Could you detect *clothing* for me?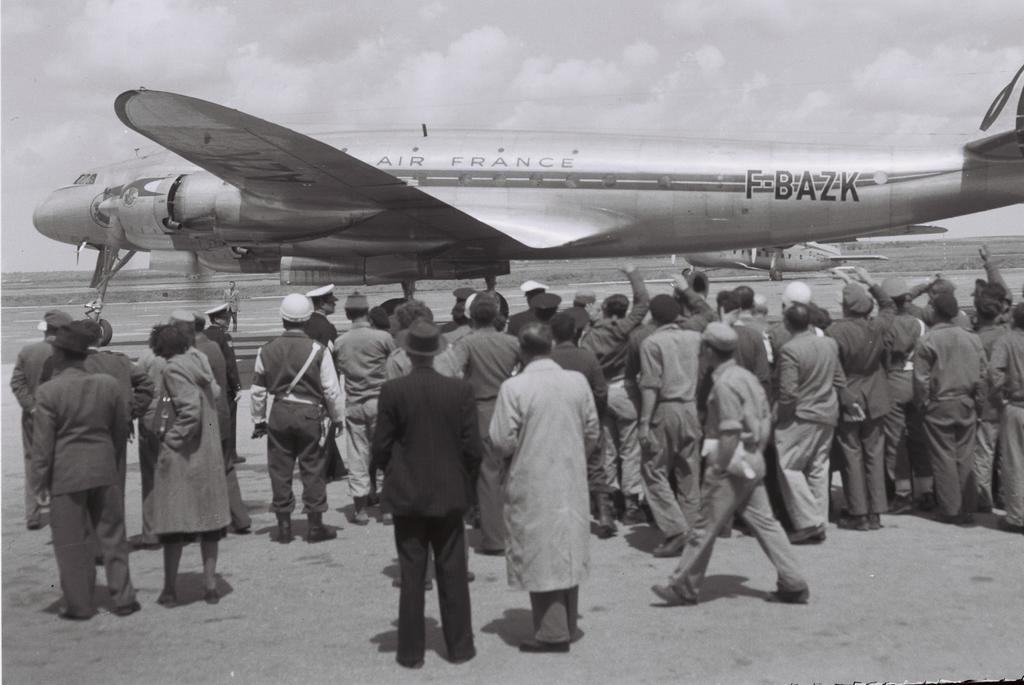
Detection result: (774,330,848,549).
